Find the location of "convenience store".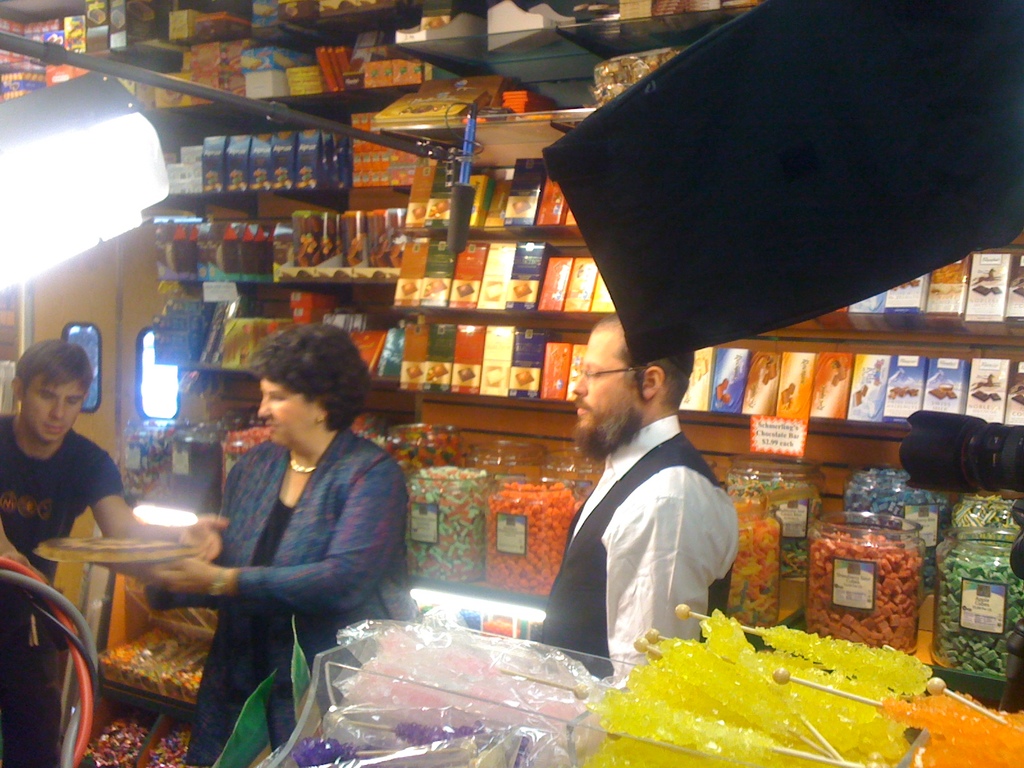
Location: (left=48, top=0, right=1023, bottom=763).
